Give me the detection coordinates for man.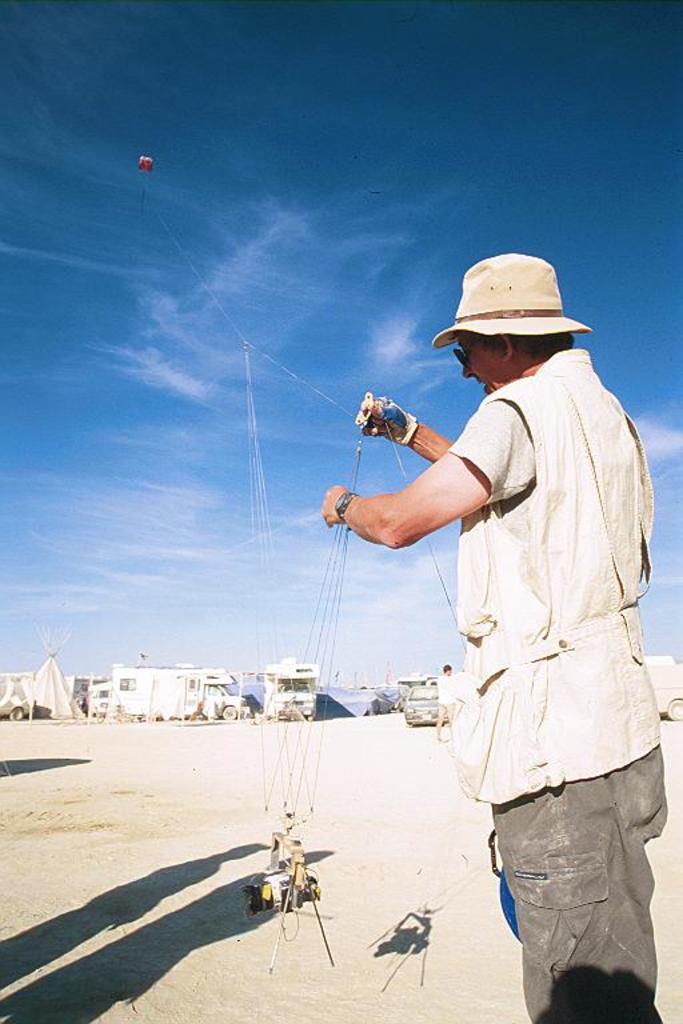
left=371, top=256, right=666, bottom=1023.
